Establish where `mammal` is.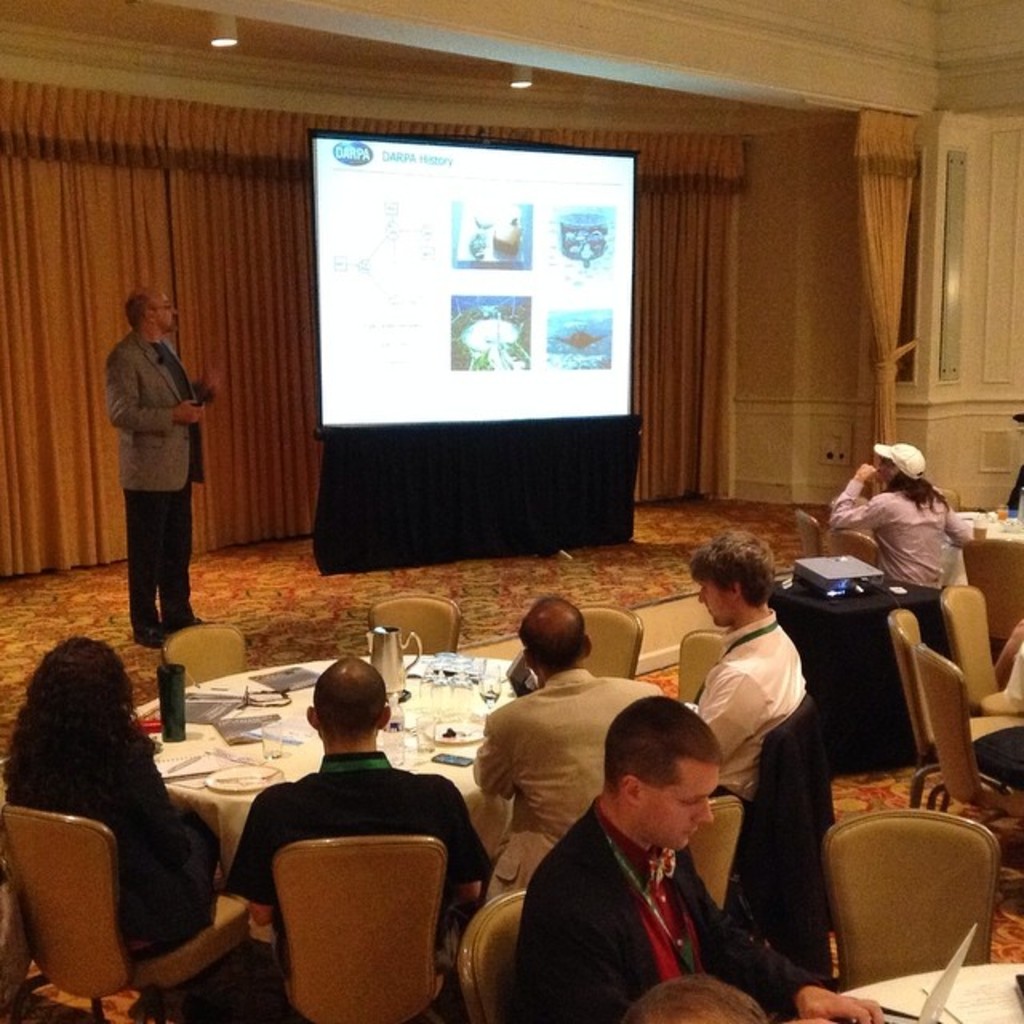
Established at 2/622/208/995.
